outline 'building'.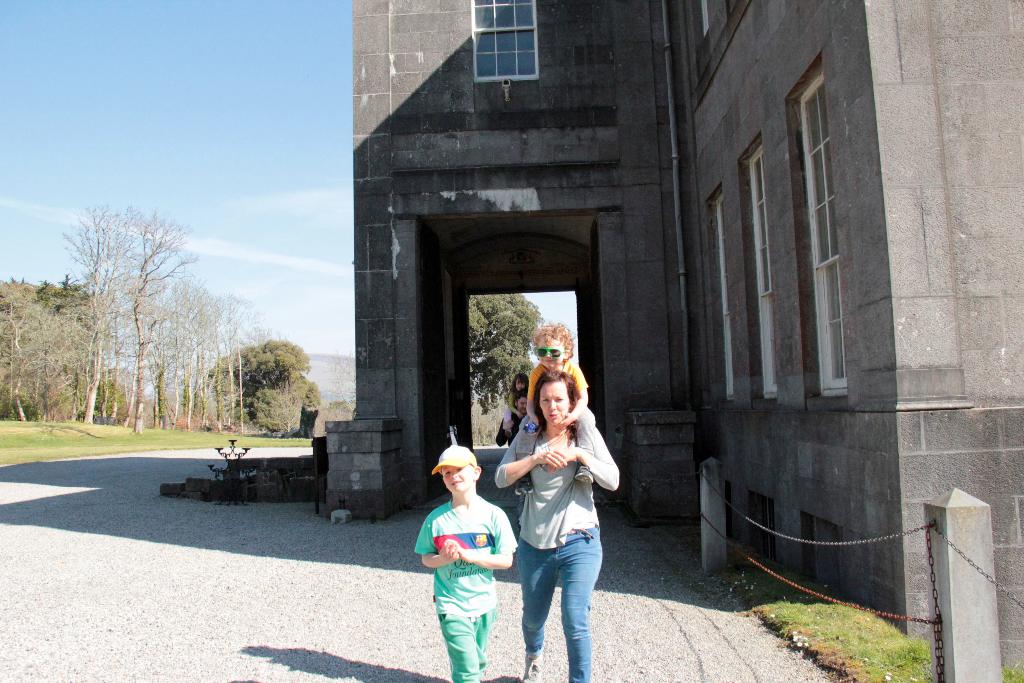
Outline: (left=325, top=0, right=1023, bottom=682).
